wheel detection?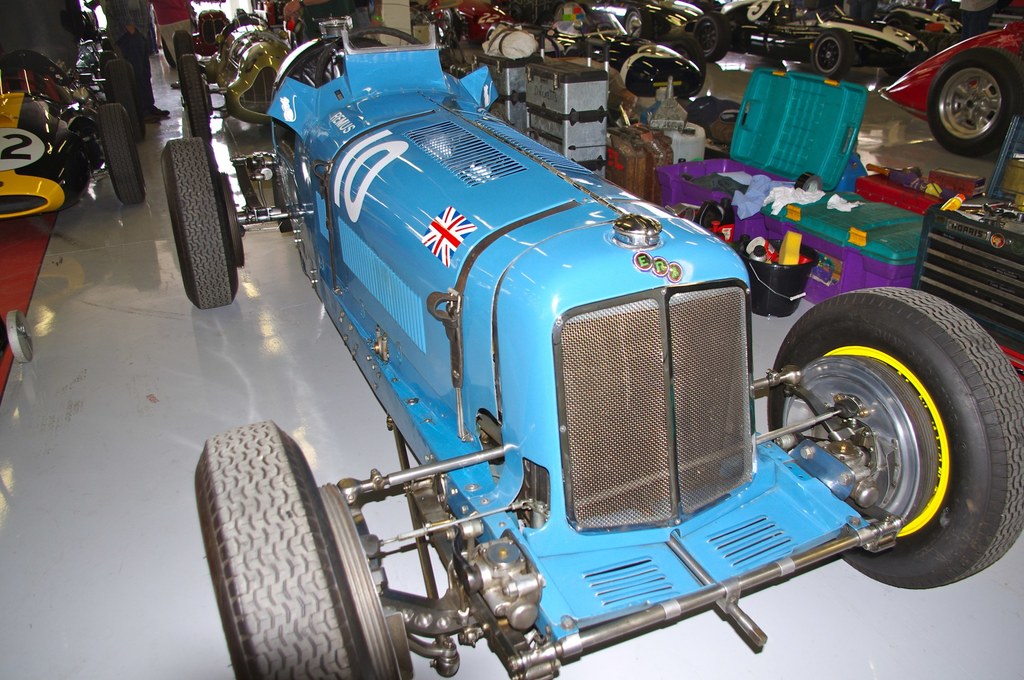
(left=193, top=9, right=232, bottom=54)
